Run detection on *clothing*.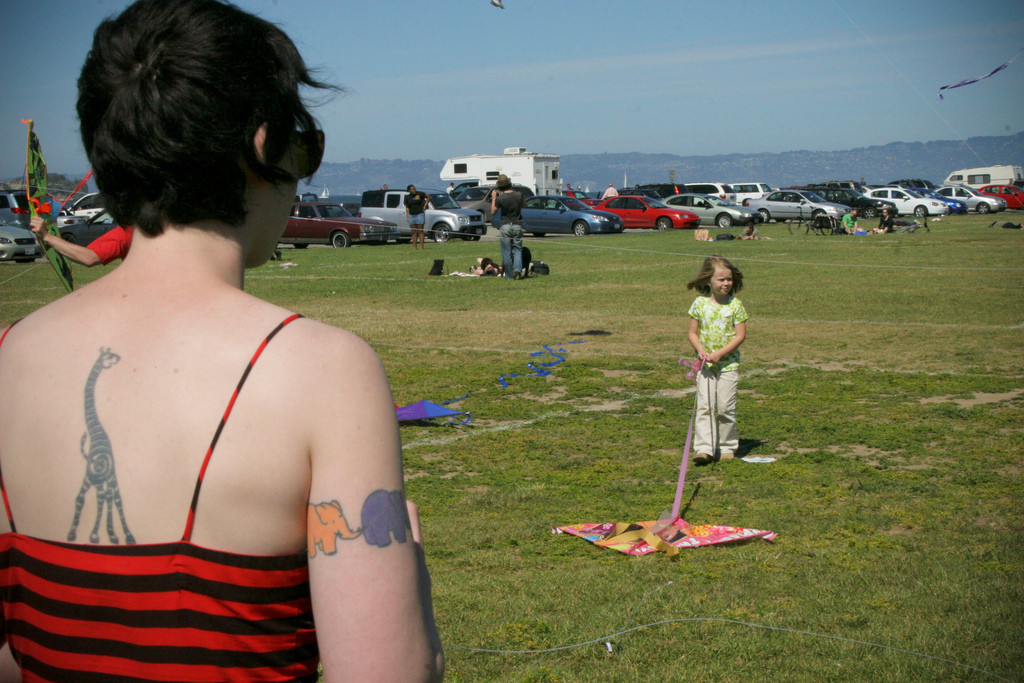
Result: x1=840 y1=215 x2=862 y2=238.
